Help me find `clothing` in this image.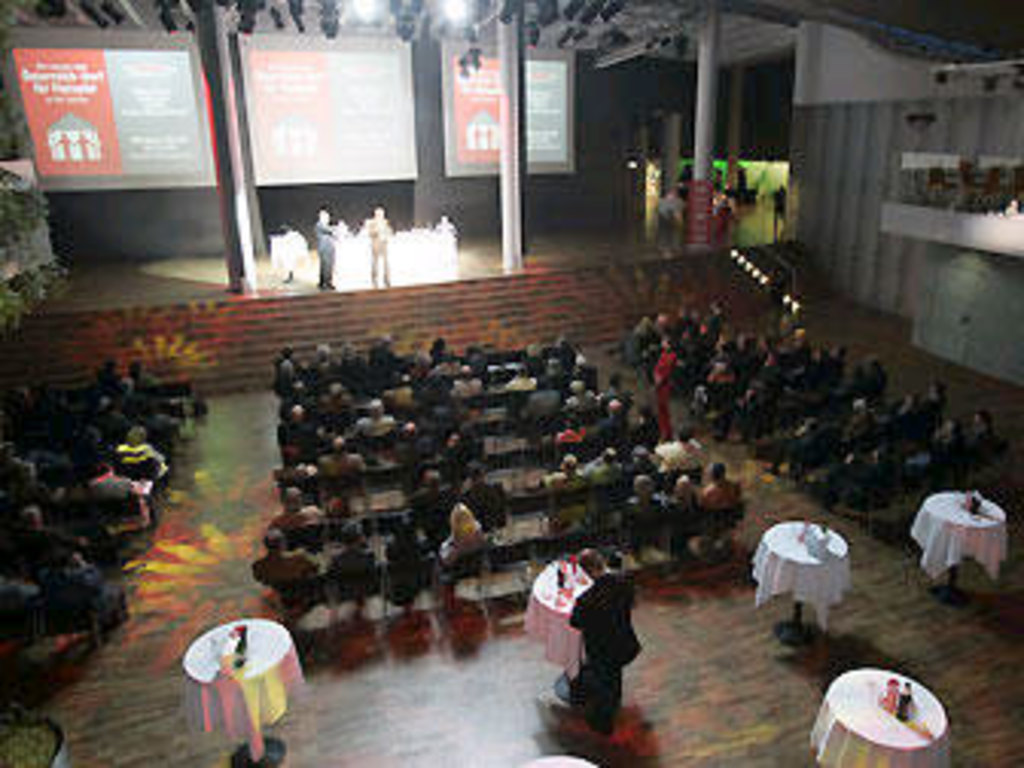
Found it: [320, 219, 341, 290].
